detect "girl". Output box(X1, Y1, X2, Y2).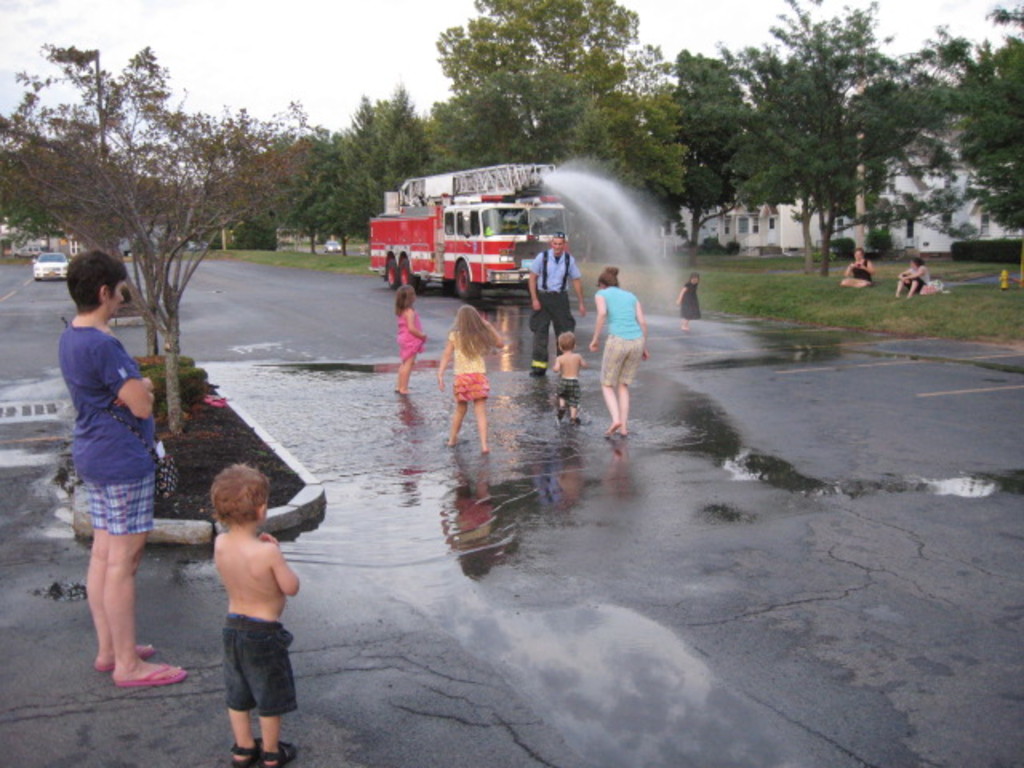
box(587, 267, 648, 434).
